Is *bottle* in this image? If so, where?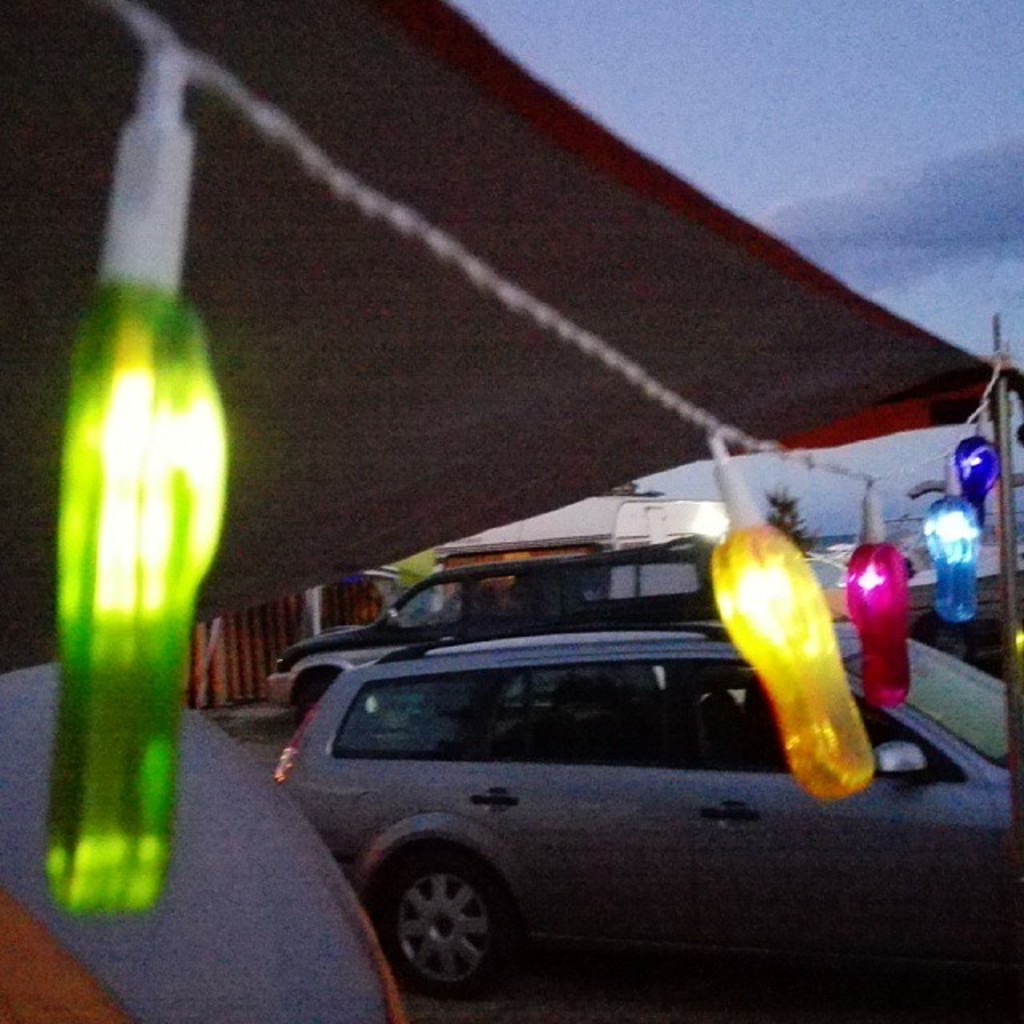
Yes, at region(37, 45, 234, 914).
